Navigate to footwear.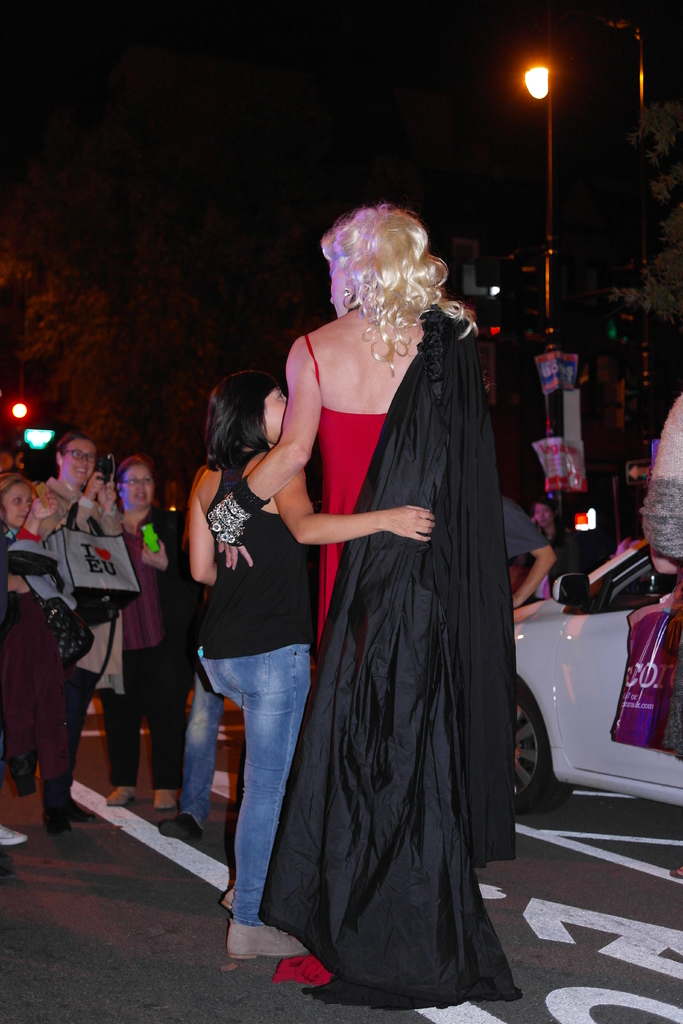
Navigation target: rect(223, 911, 316, 965).
